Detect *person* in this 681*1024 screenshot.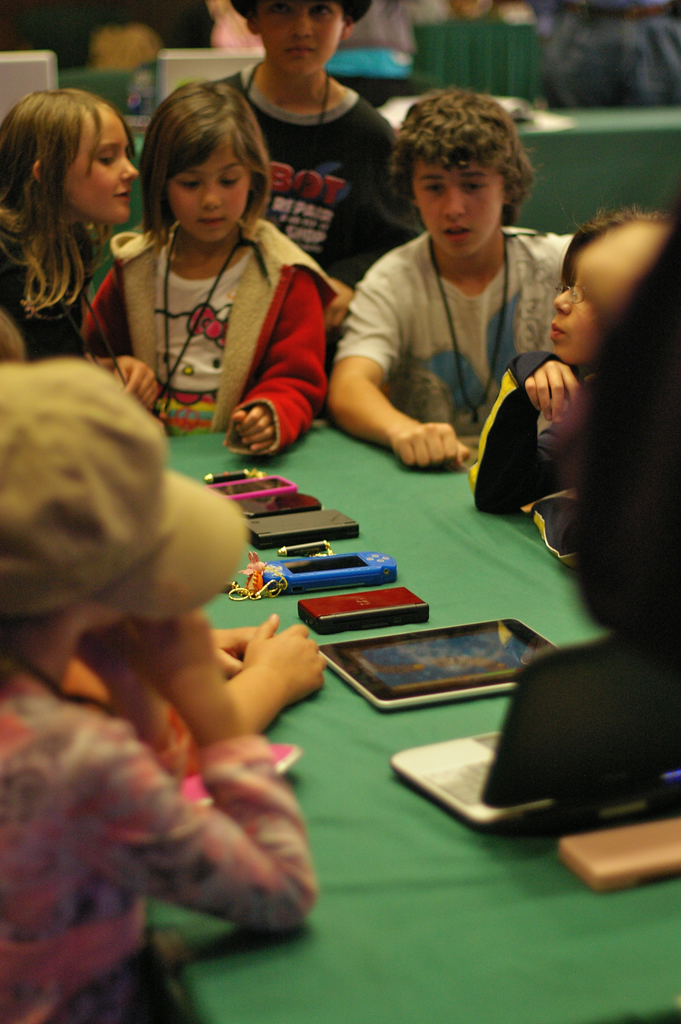
Detection: <box>70,609,329,740</box>.
